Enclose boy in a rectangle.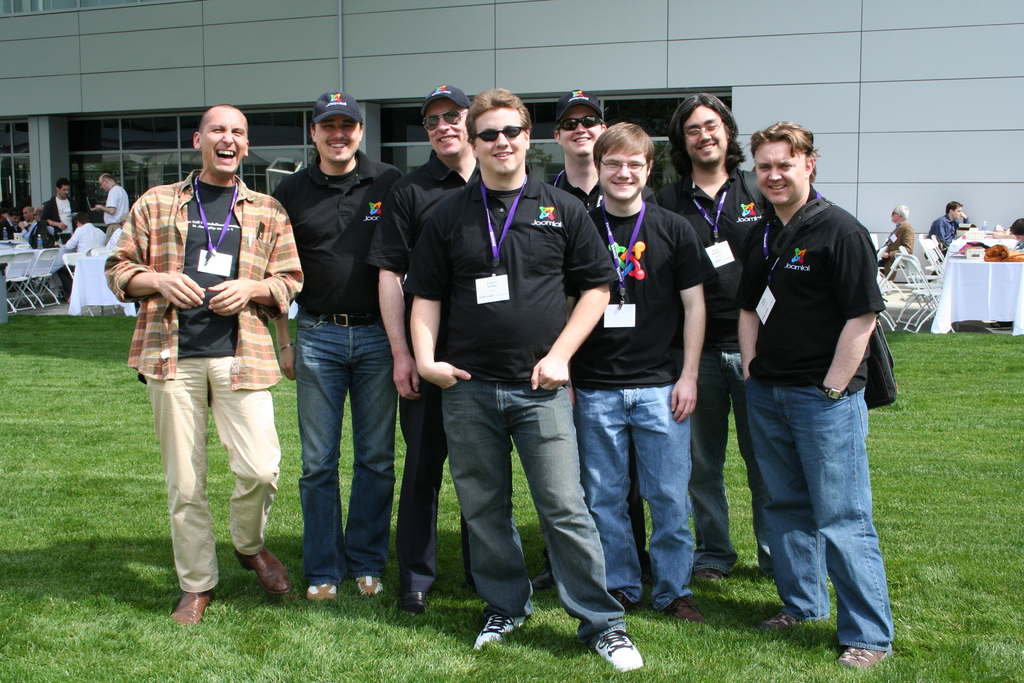
select_region(728, 120, 881, 666).
